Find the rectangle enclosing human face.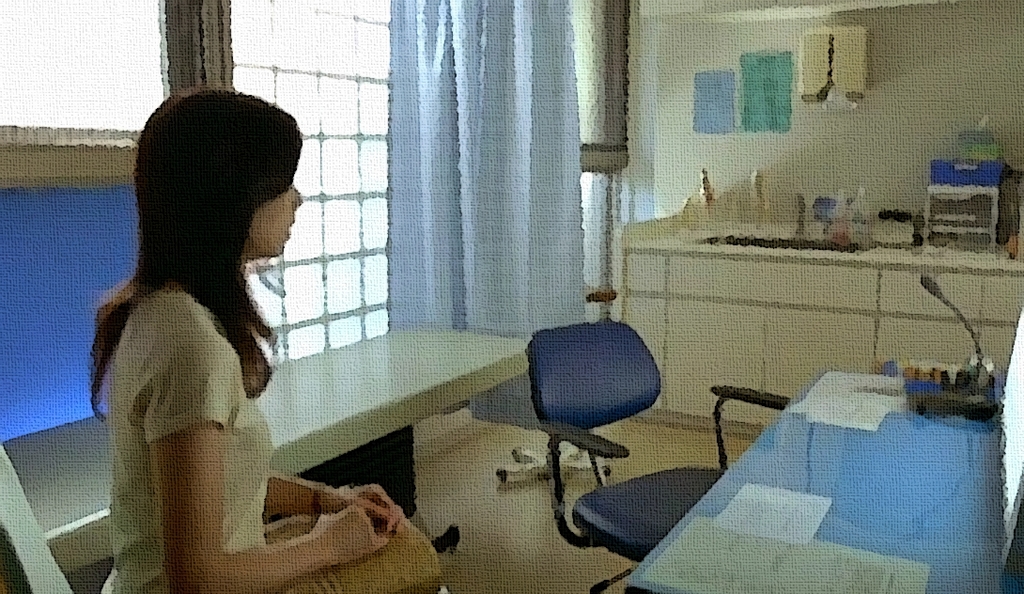
region(256, 184, 303, 256).
